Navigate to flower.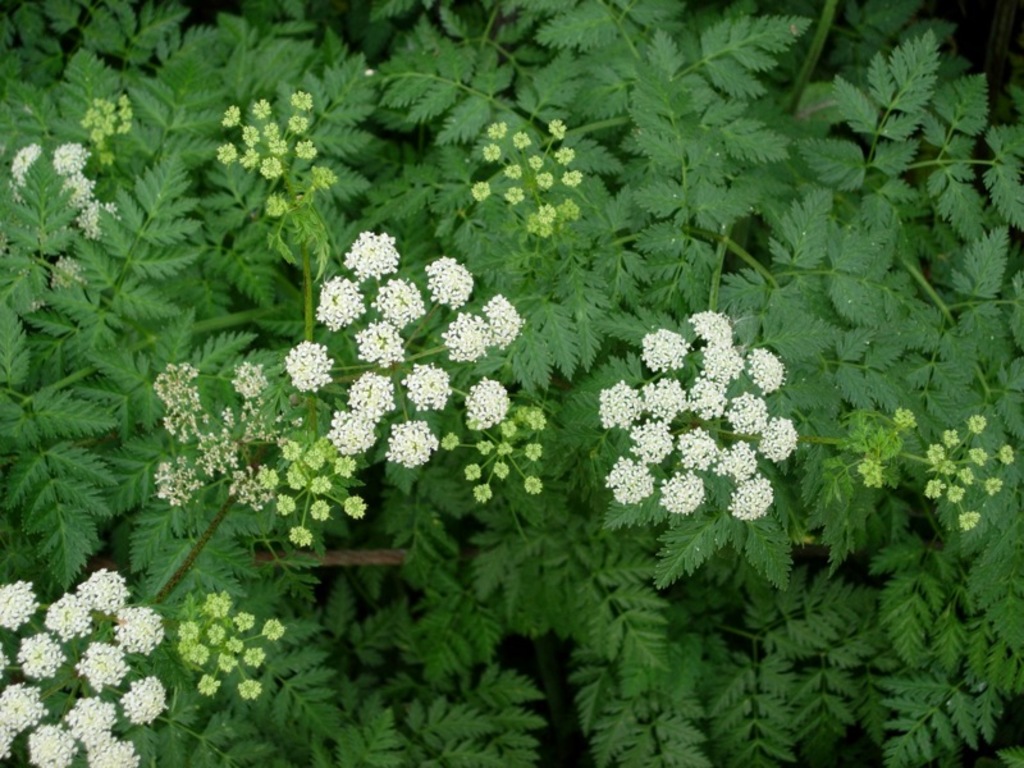
Navigation target: <region>940, 460, 960, 480</region>.
